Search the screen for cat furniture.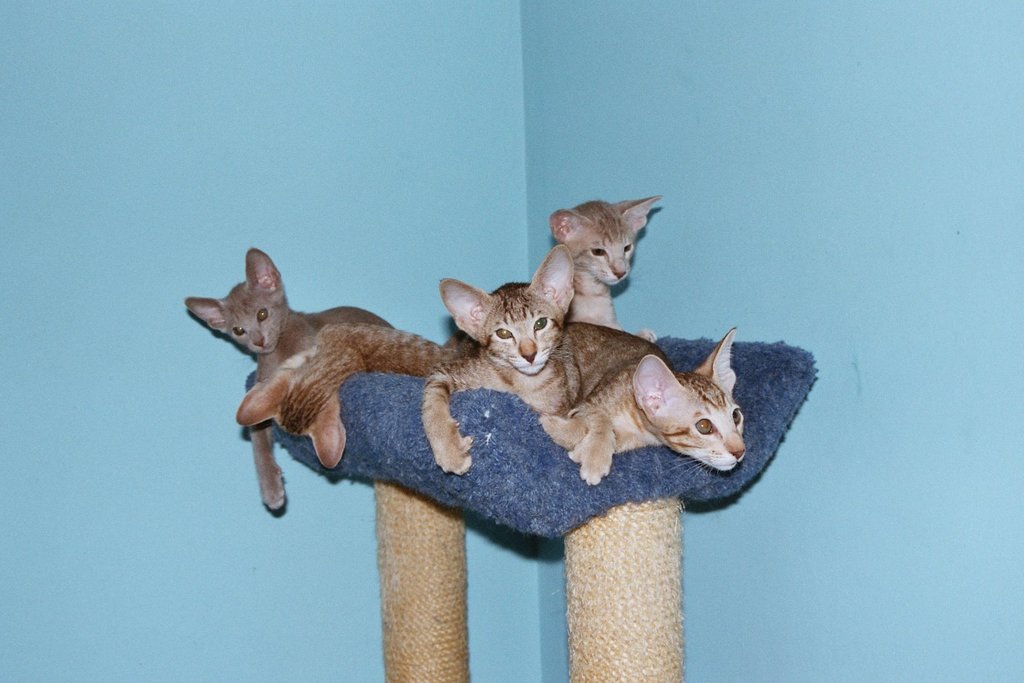
Found at bbox=(268, 342, 822, 682).
